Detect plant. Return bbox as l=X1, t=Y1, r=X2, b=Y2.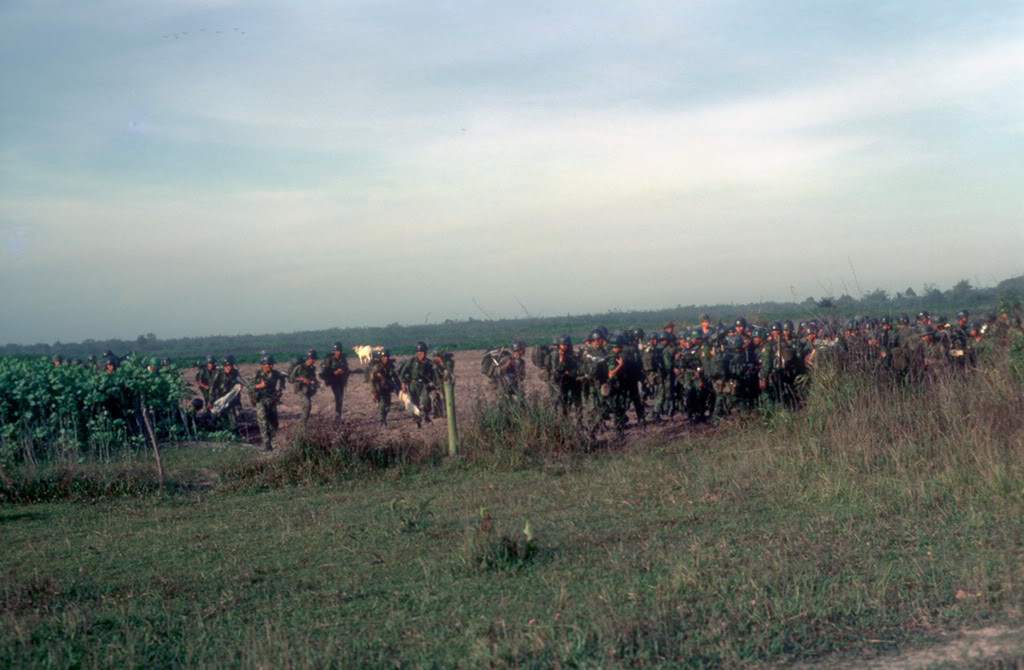
l=478, t=527, r=531, b=570.
